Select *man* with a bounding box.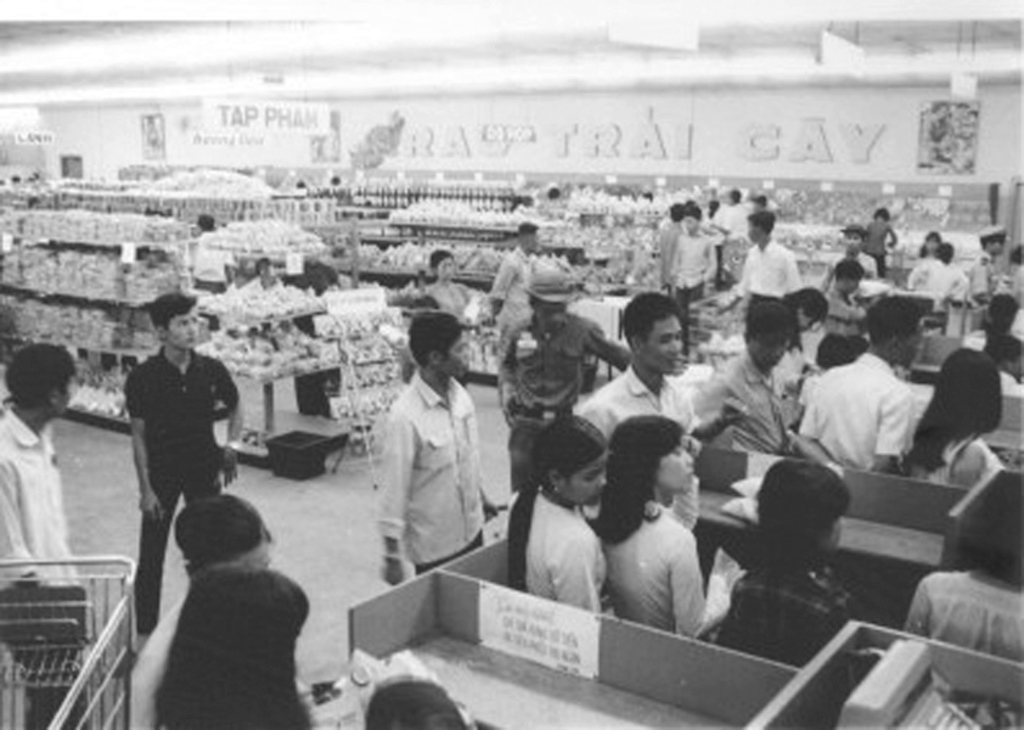
688, 292, 810, 456.
